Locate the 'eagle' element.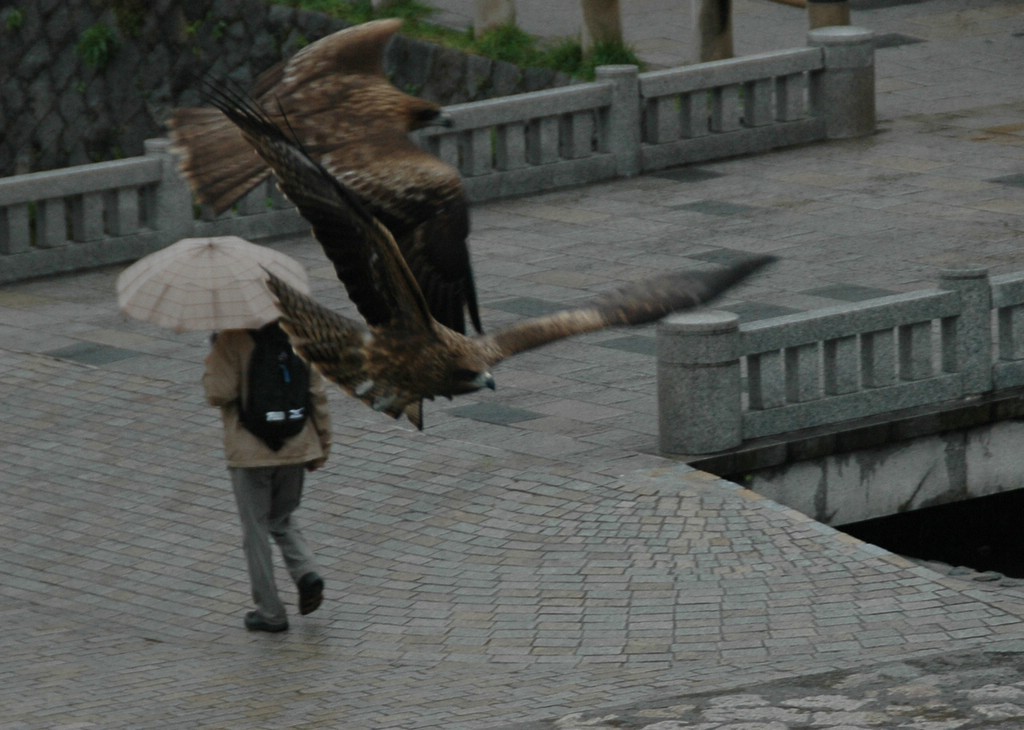
Element bbox: <bbox>199, 75, 795, 445</bbox>.
